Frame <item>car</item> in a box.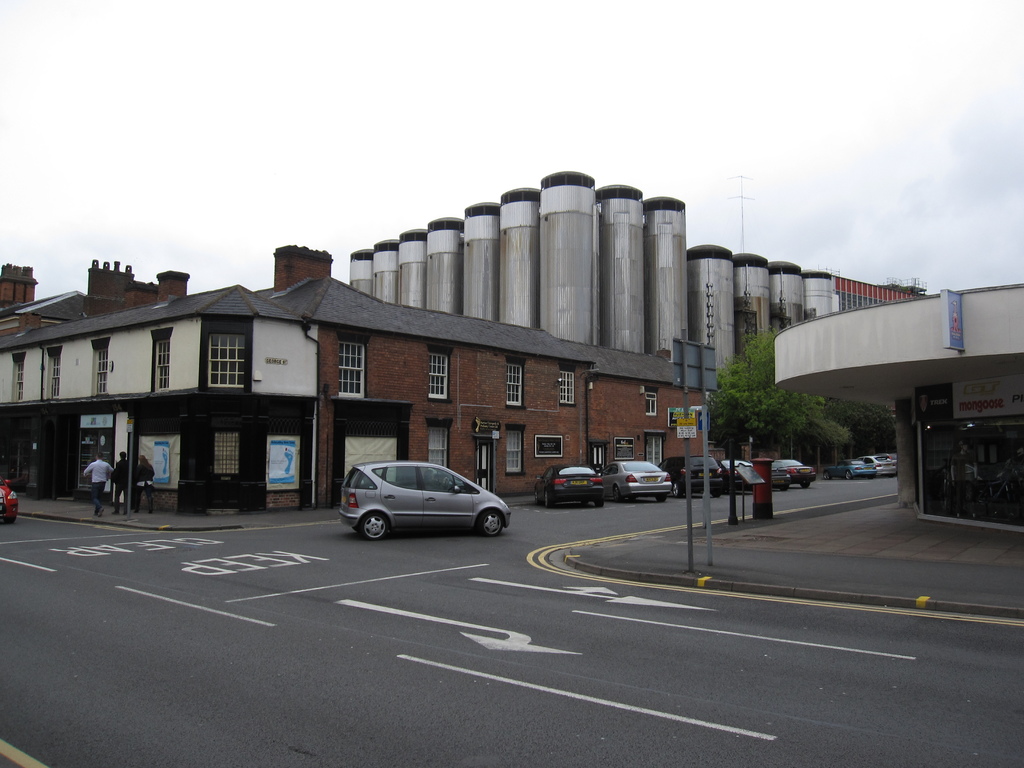
x1=822, y1=459, x2=874, y2=479.
